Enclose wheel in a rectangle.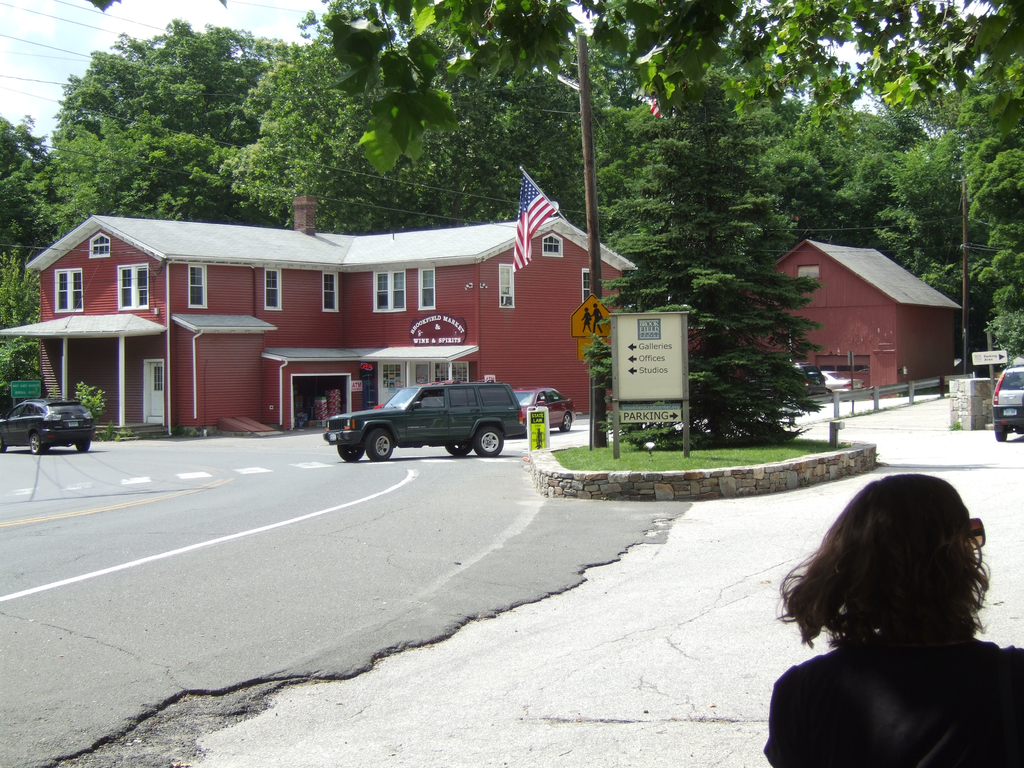
x1=365 y1=427 x2=393 y2=463.
